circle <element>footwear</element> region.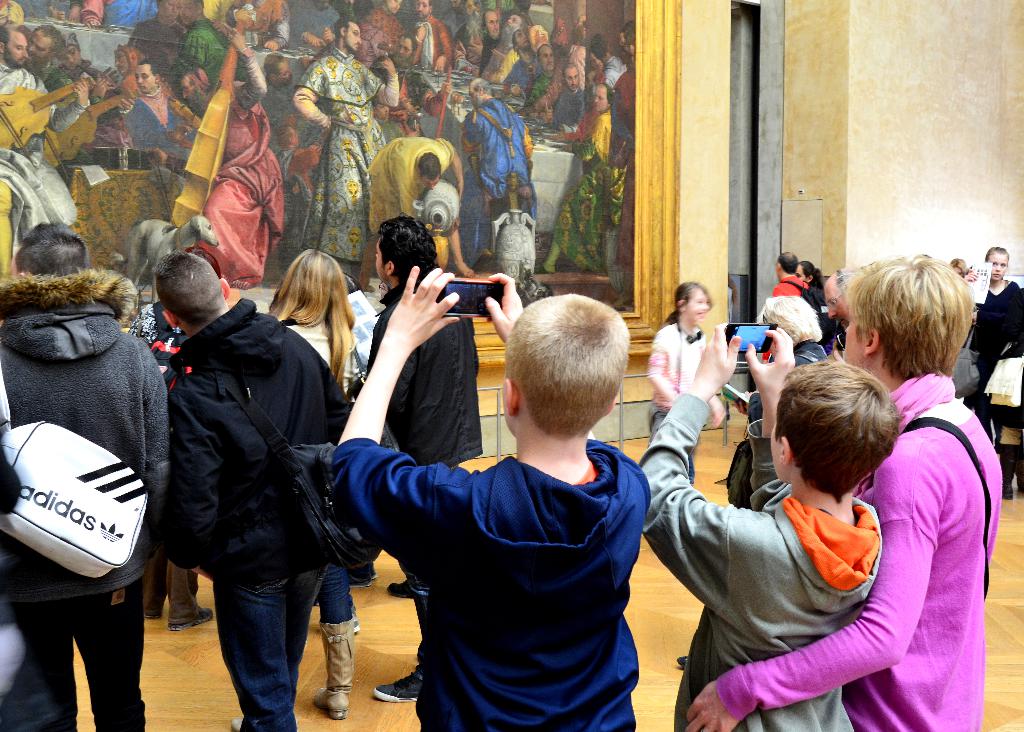
Region: 348 566 371 589.
